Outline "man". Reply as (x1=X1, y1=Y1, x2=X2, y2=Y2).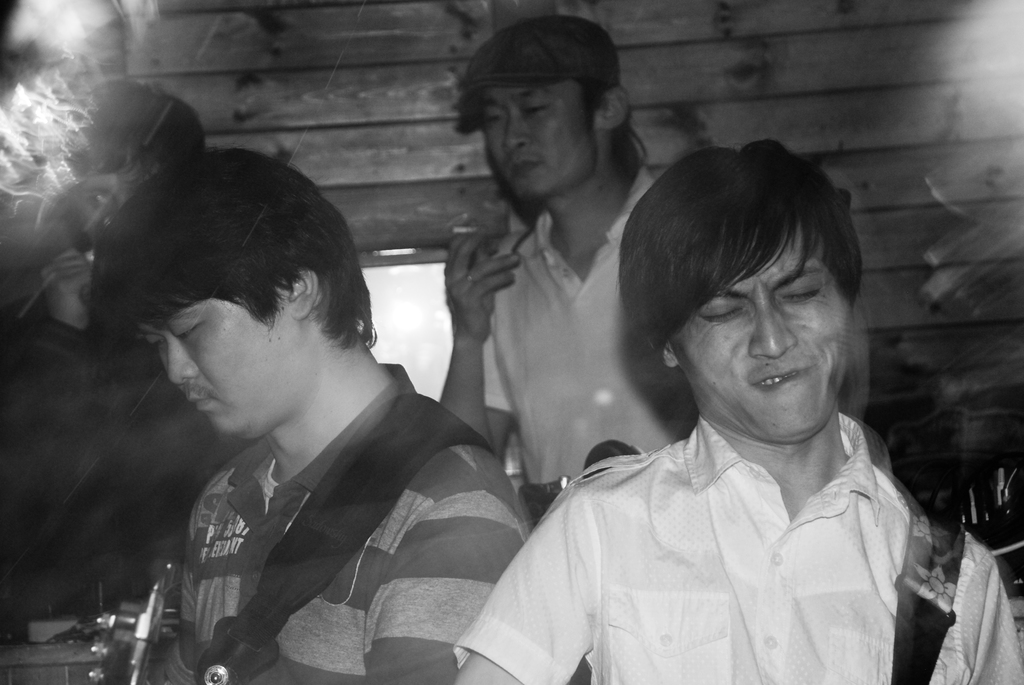
(x1=451, y1=58, x2=975, y2=684).
